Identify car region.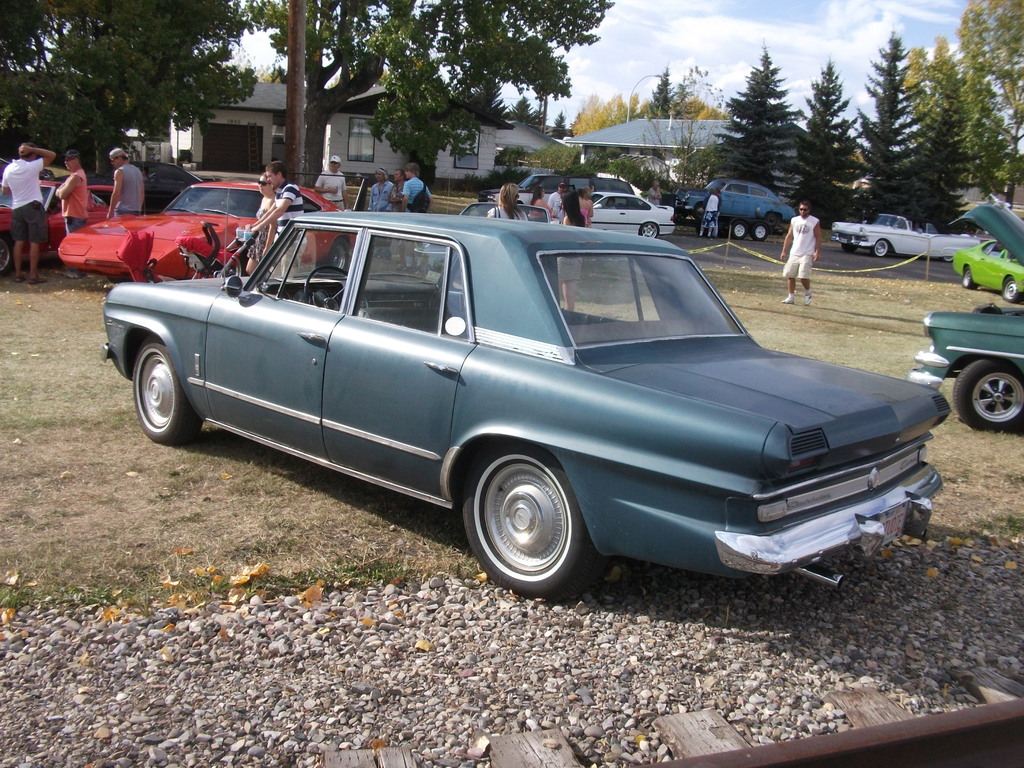
Region: (left=829, top=214, right=977, bottom=256).
